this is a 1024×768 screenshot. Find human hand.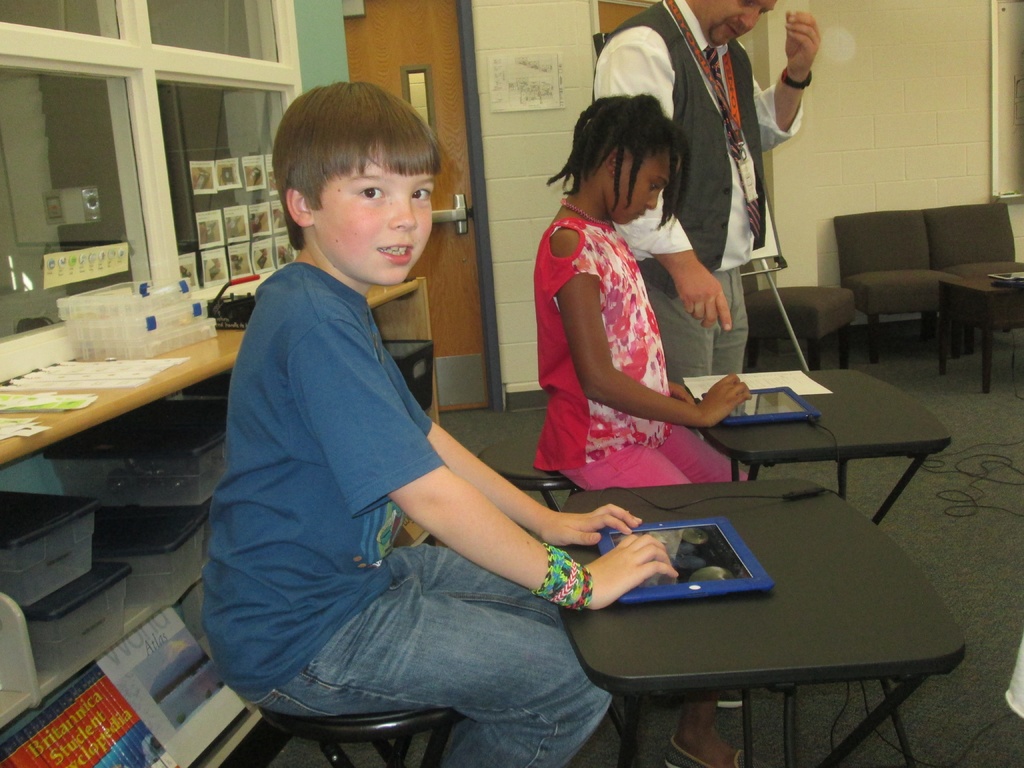
Bounding box: (784,10,824,77).
